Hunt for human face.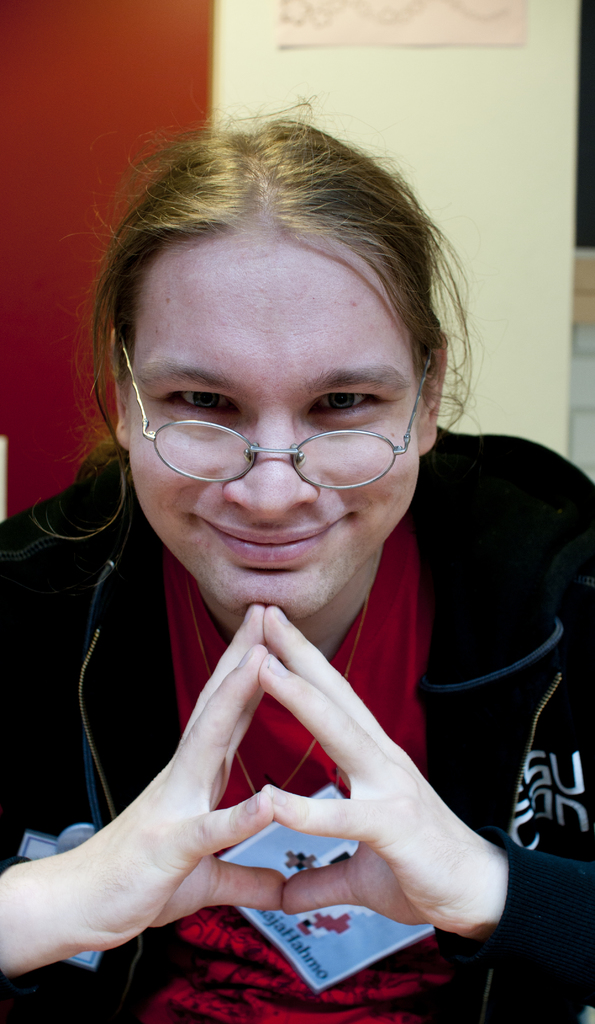
Hunted down at <bbox>123, 237, 421, 619</bbox>.
